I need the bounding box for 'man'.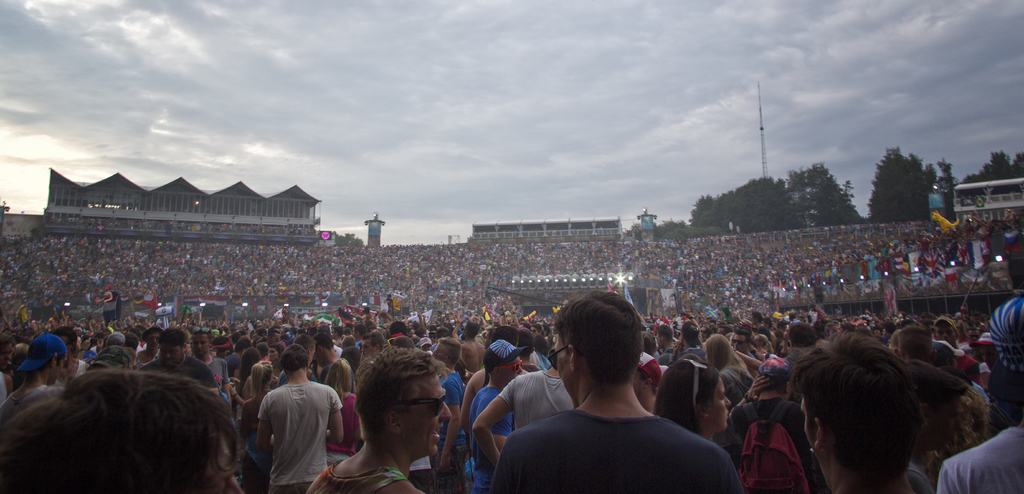
Here it is: rect(138, 326, 220, 397).
